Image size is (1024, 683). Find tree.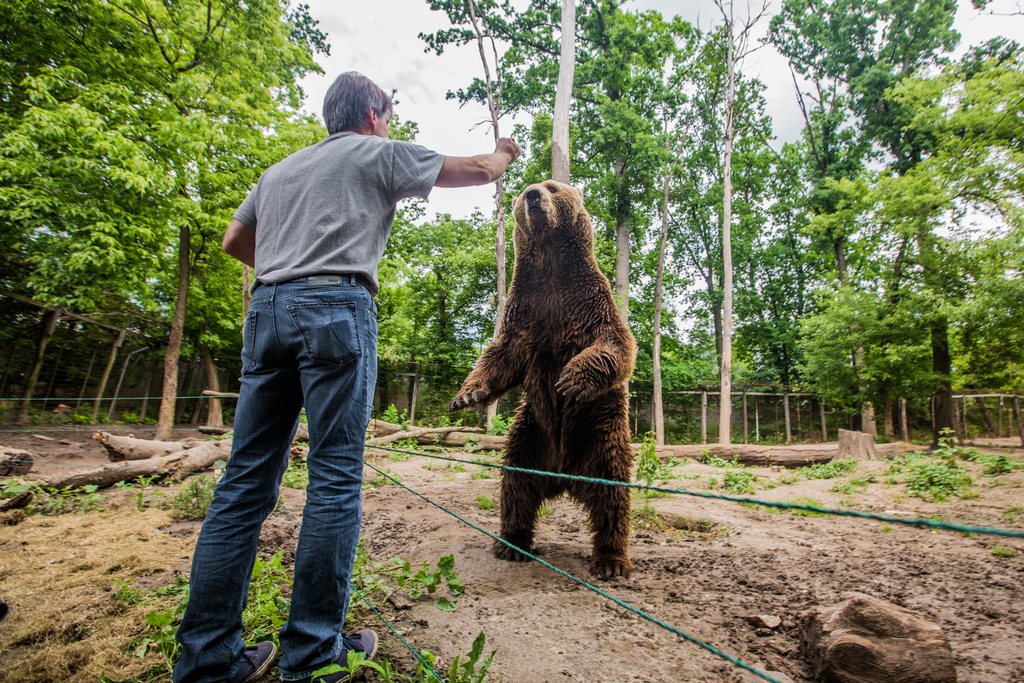
[764, 103, 999, 464].
